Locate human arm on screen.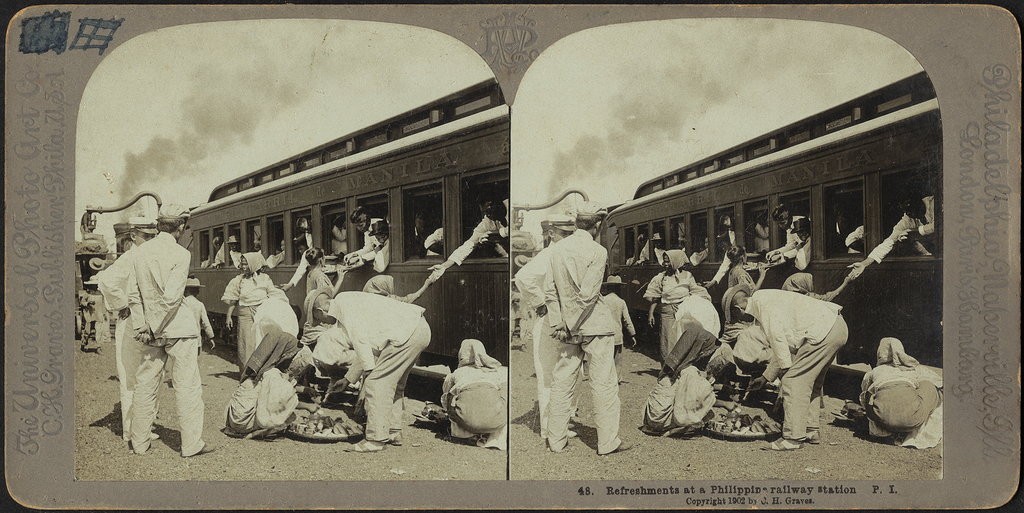
On screen at (841, 216, 905, 280).
